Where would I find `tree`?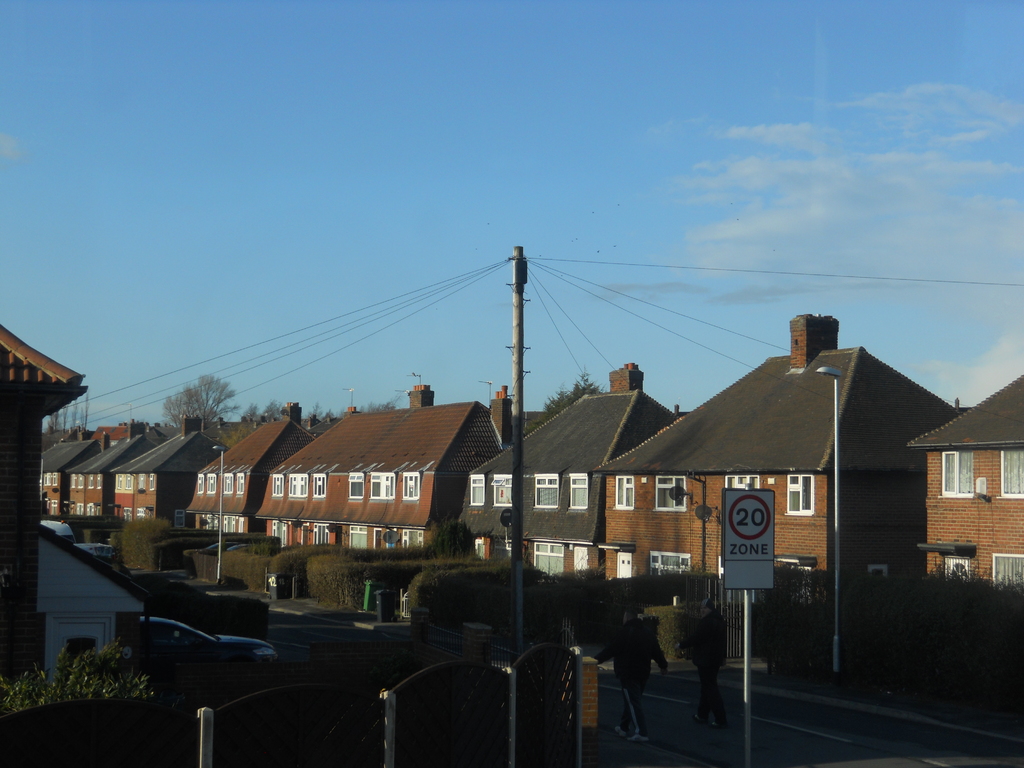
At locate(525, 373, 608, 436).
